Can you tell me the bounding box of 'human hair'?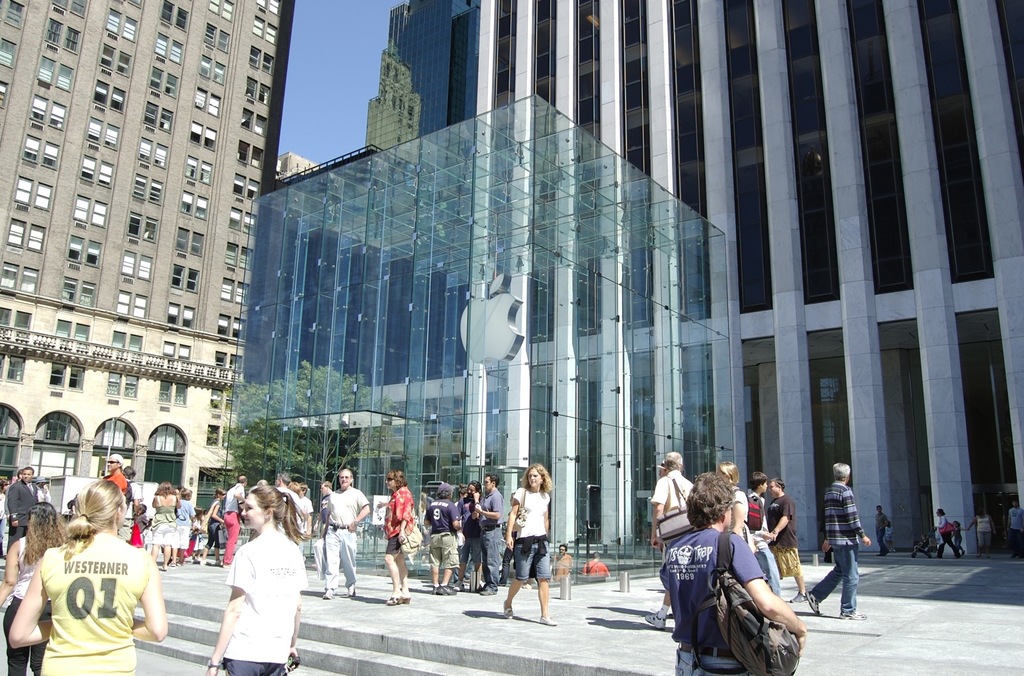
l=249, t=483, r=317, b=546.
